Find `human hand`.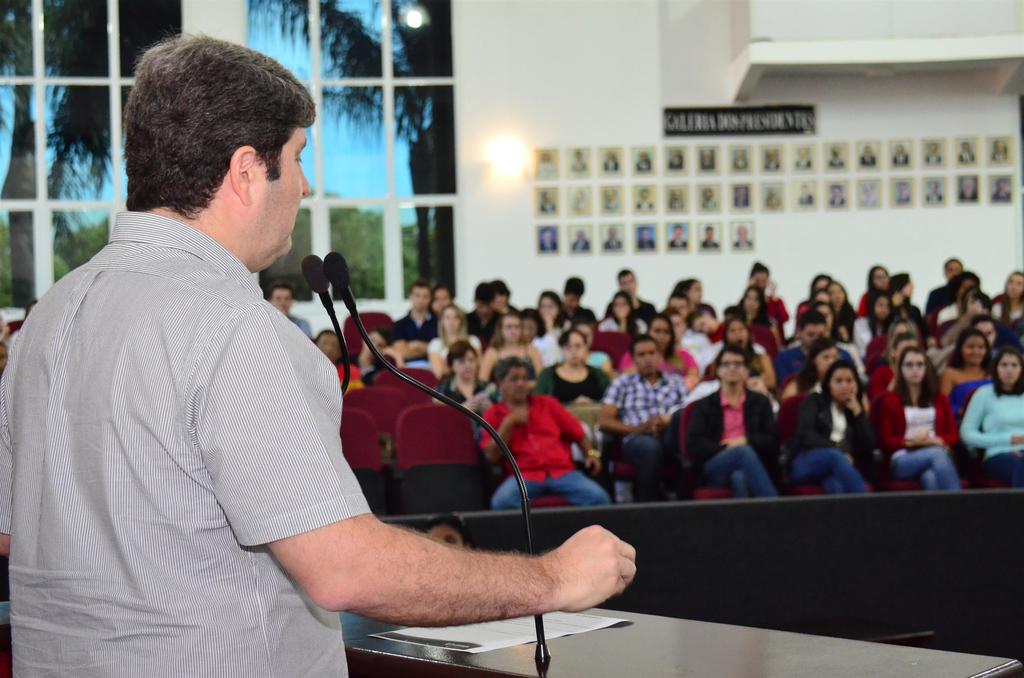
Rect(967, 299, 986, 320).
